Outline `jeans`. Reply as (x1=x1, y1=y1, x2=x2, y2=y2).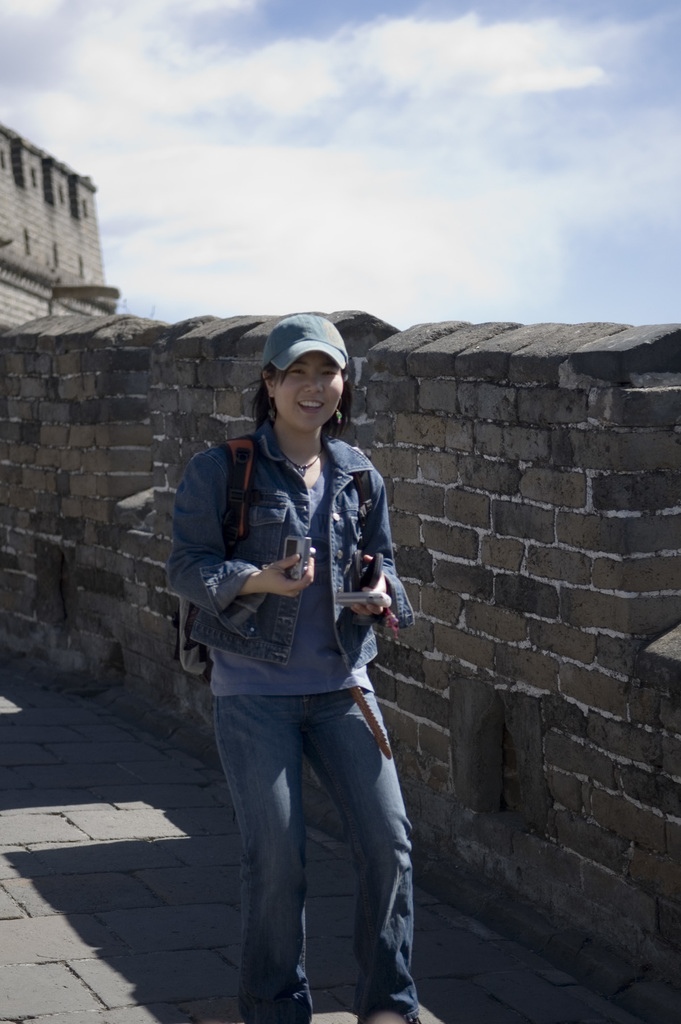
(x1=180, y1=683, x2=413, y2=1018).
